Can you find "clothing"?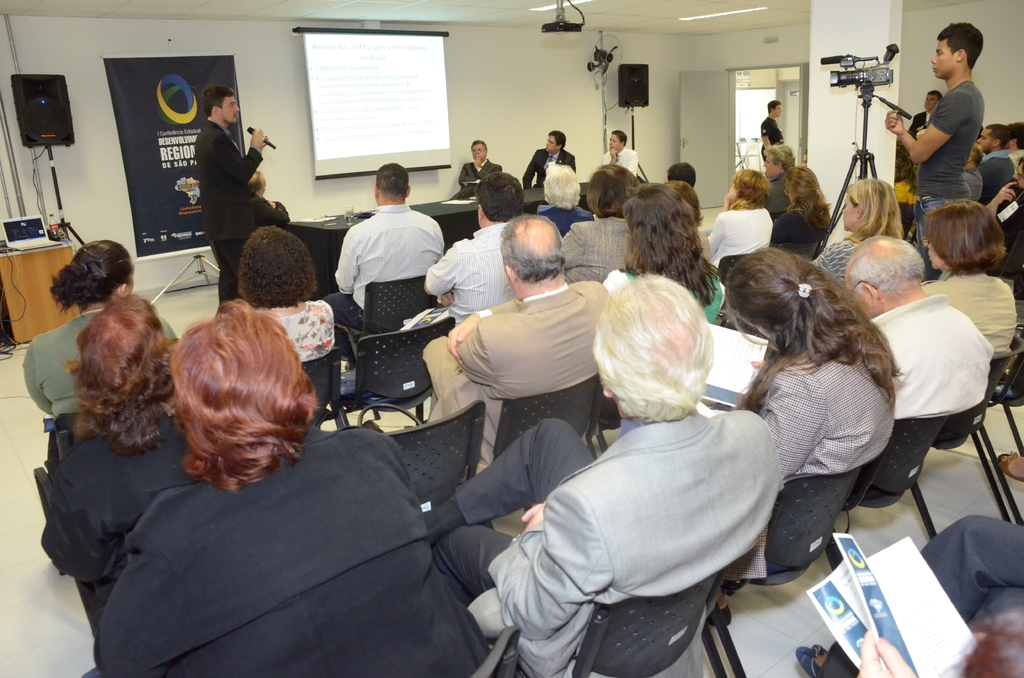
Yes, bounding box: l=52, t=382, r=490, b=671.
